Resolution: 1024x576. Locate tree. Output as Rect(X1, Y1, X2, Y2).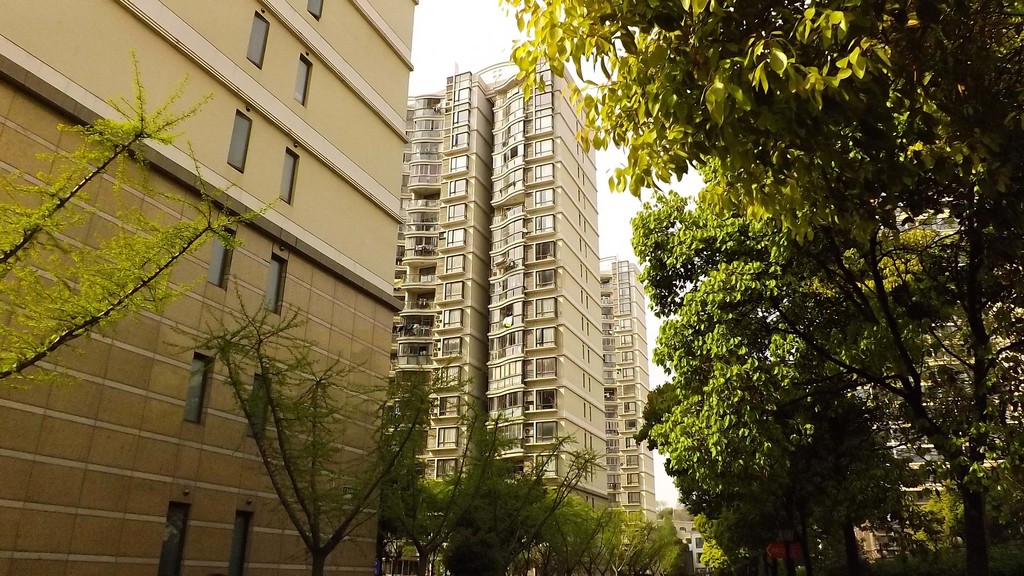
Rect(155, 266, 481, 575).
